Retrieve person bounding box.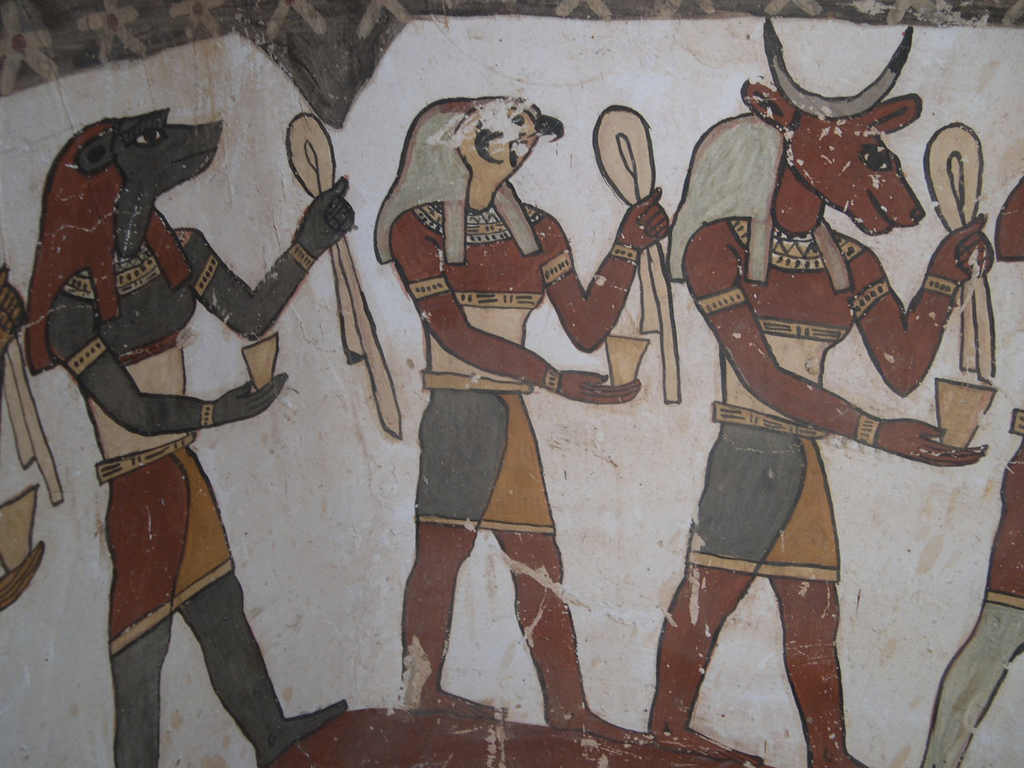
Bounding box: 653:19:990:767.
